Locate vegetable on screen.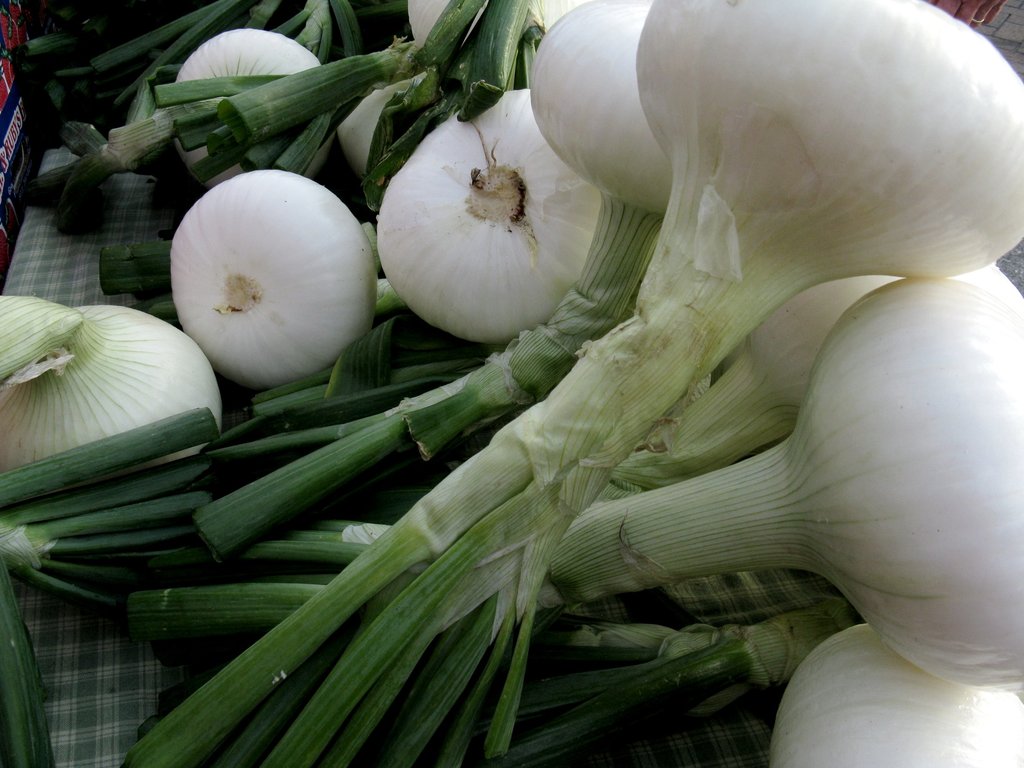
On screen at <box>156,161,378,385</box>.
